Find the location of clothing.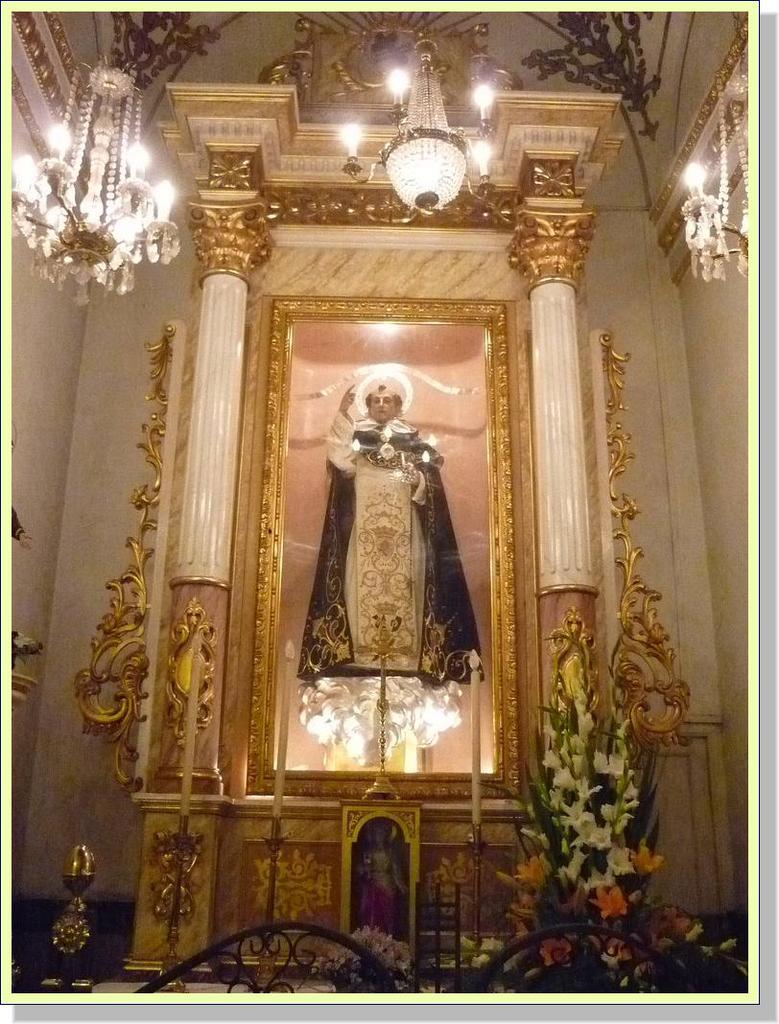
Location: locate(359, 837, 399, 935).
